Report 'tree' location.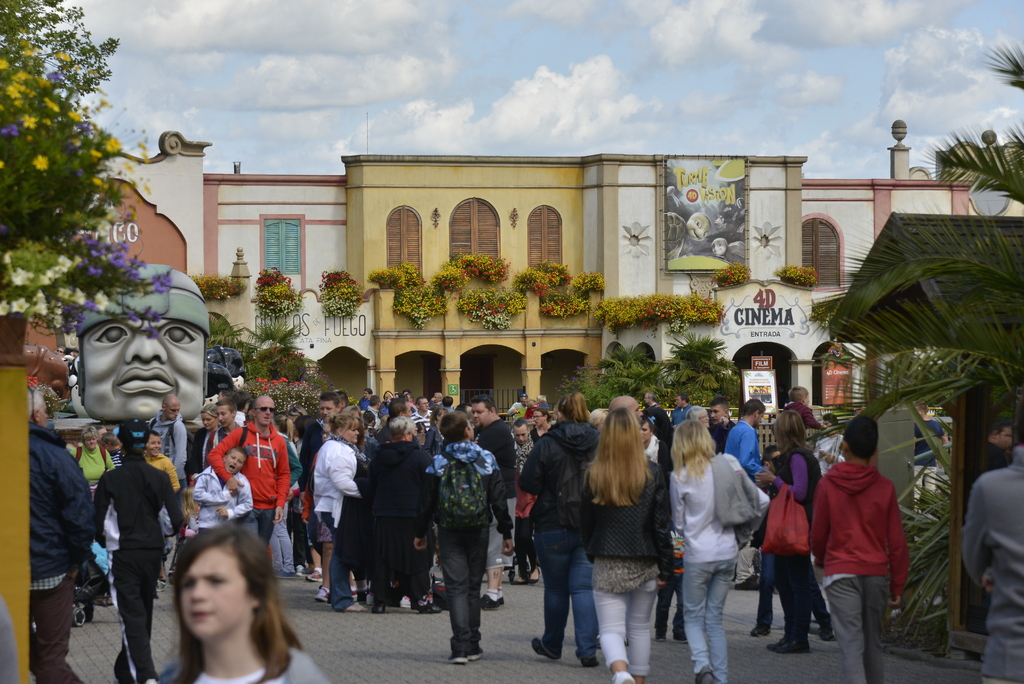
Report: 570, 342, 671, 413.
